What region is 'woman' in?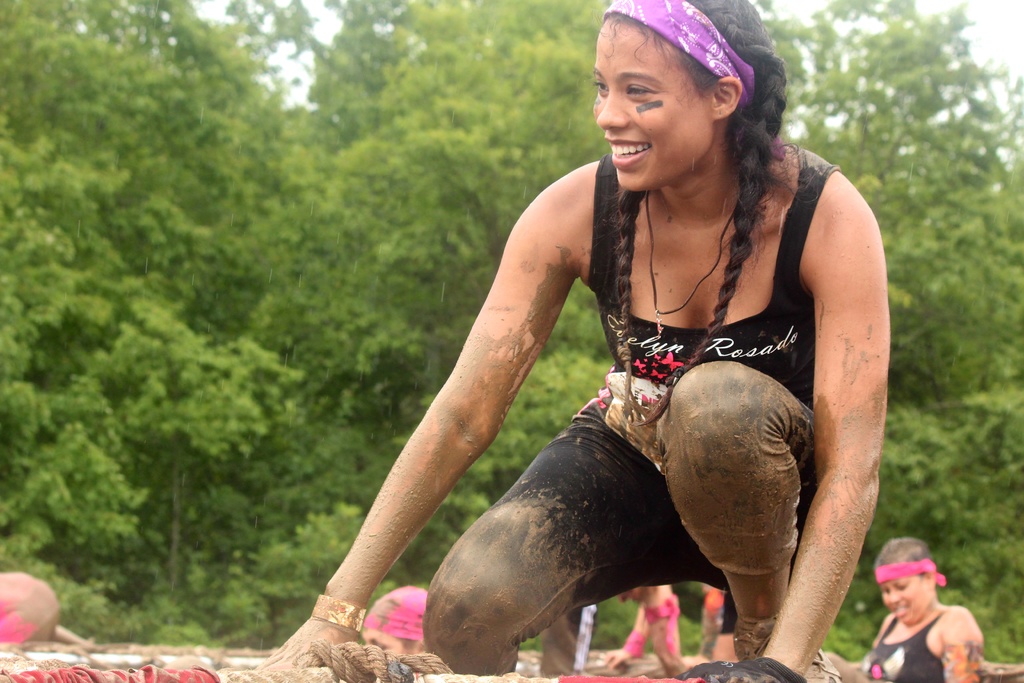
[left=355, top=587, right=428, bottom=671].
